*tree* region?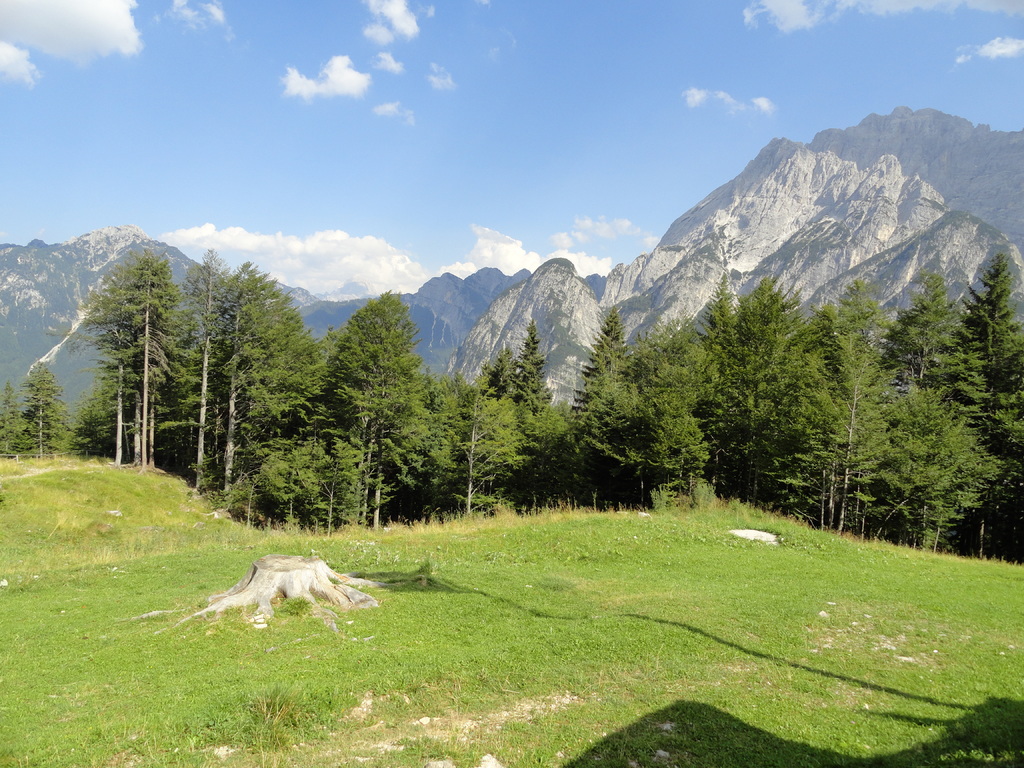
[left=426, top=375, right=515, bottom=511]
